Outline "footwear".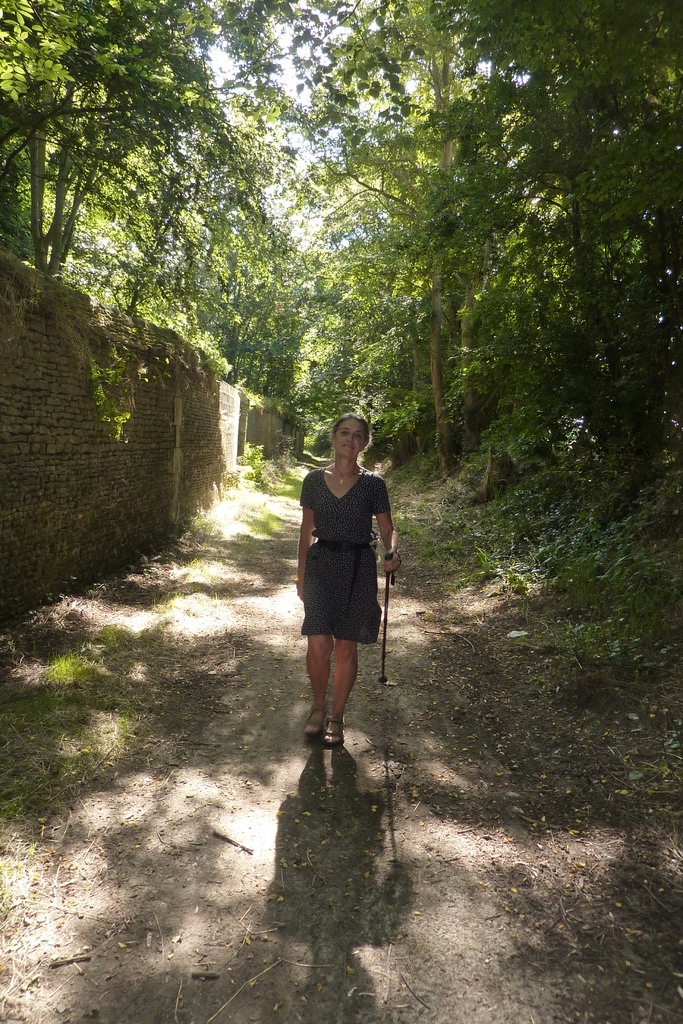
Outline: rect(305, 708, 327, 732).
